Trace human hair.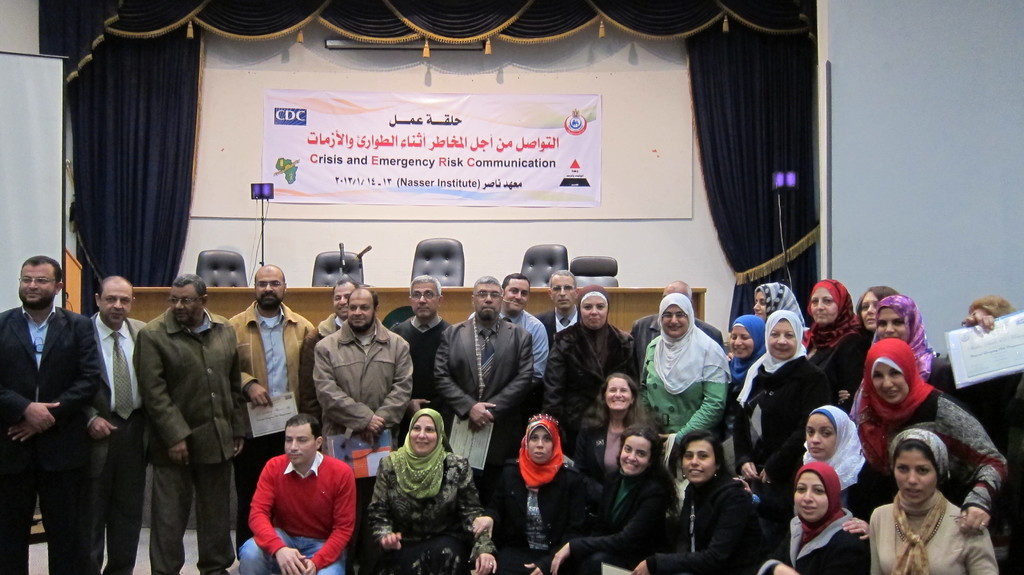
Traced to [x1=407, y1=277, x2=442, y2=295].
